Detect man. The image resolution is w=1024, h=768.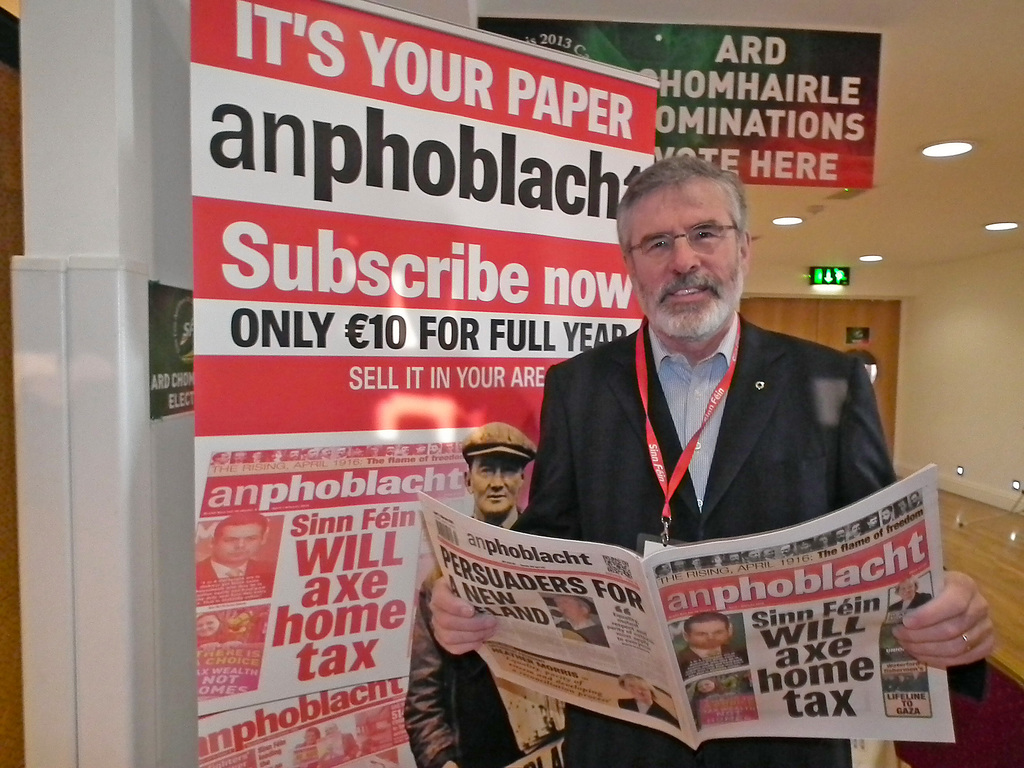
Rect(427, 153, 994, 767).
